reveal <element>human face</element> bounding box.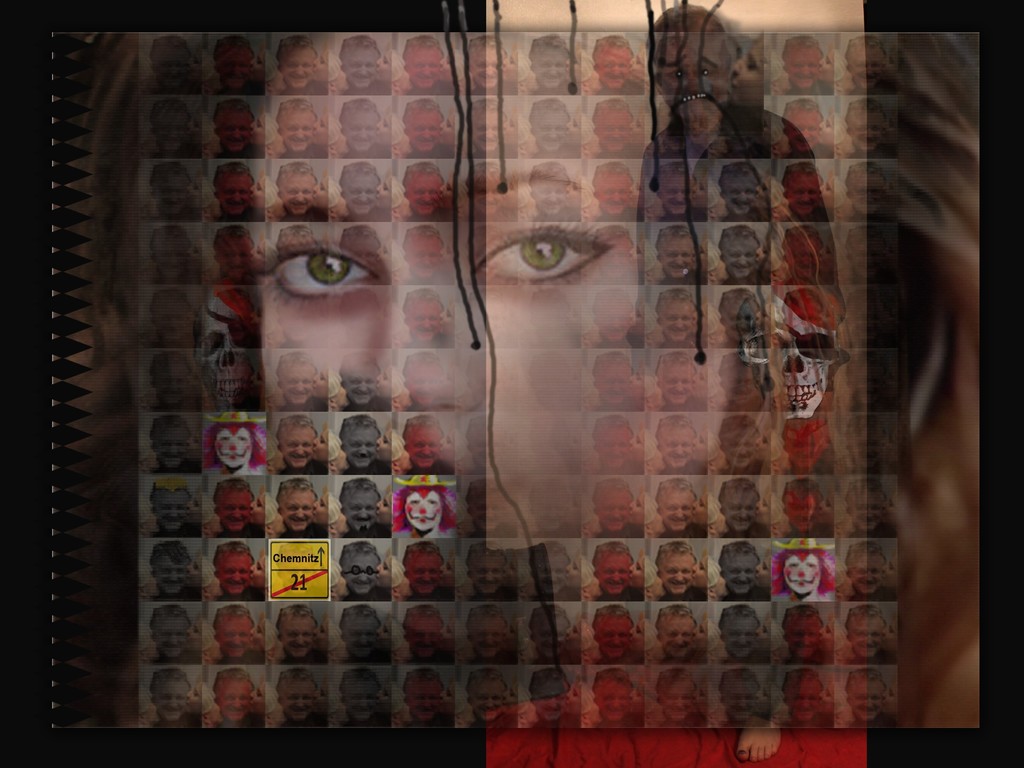
Revealed: 340, 613, 387, 658.
